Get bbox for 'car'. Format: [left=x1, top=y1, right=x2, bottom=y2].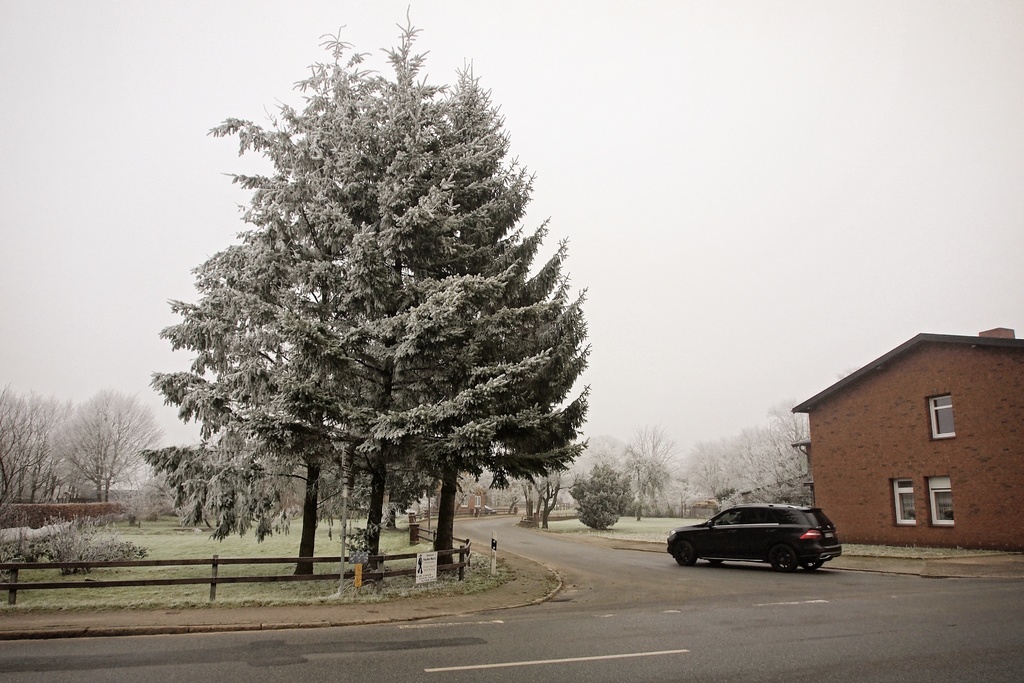
[left=665, top=501, right=850, bottom=572].
